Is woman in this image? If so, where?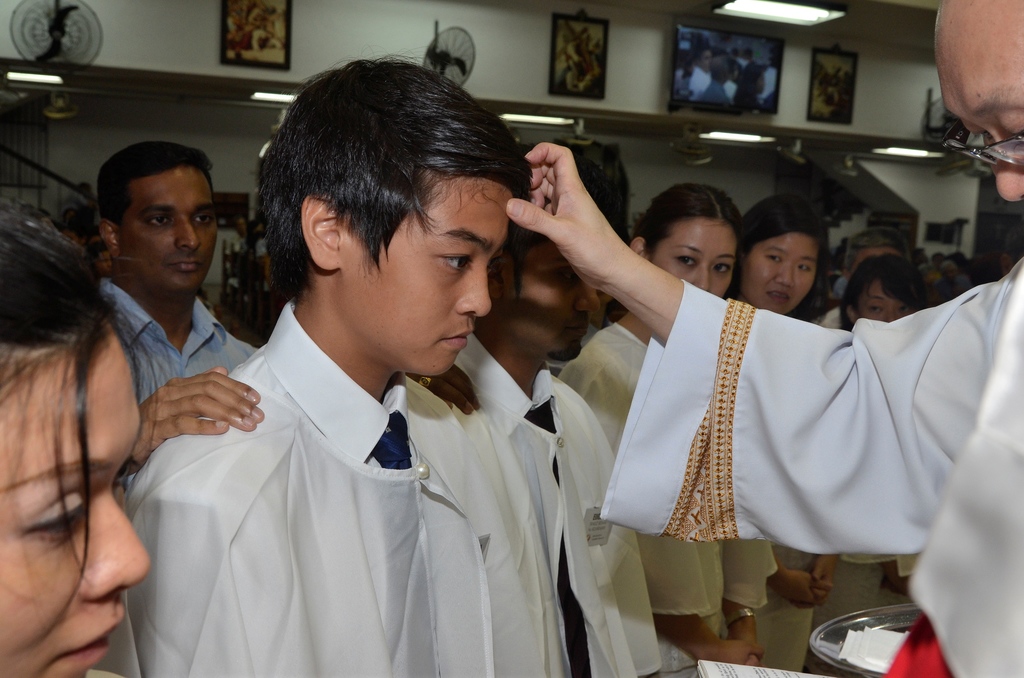
Yes, at Rect(0, 192, 157, 677).
